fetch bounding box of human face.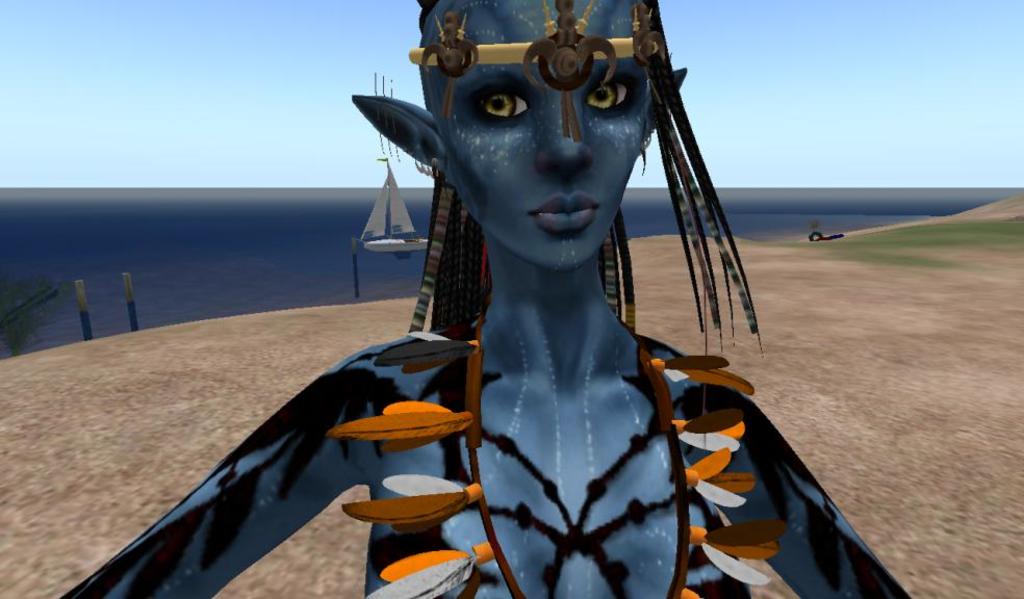
Bbox: (452, 11, 644, 272).
